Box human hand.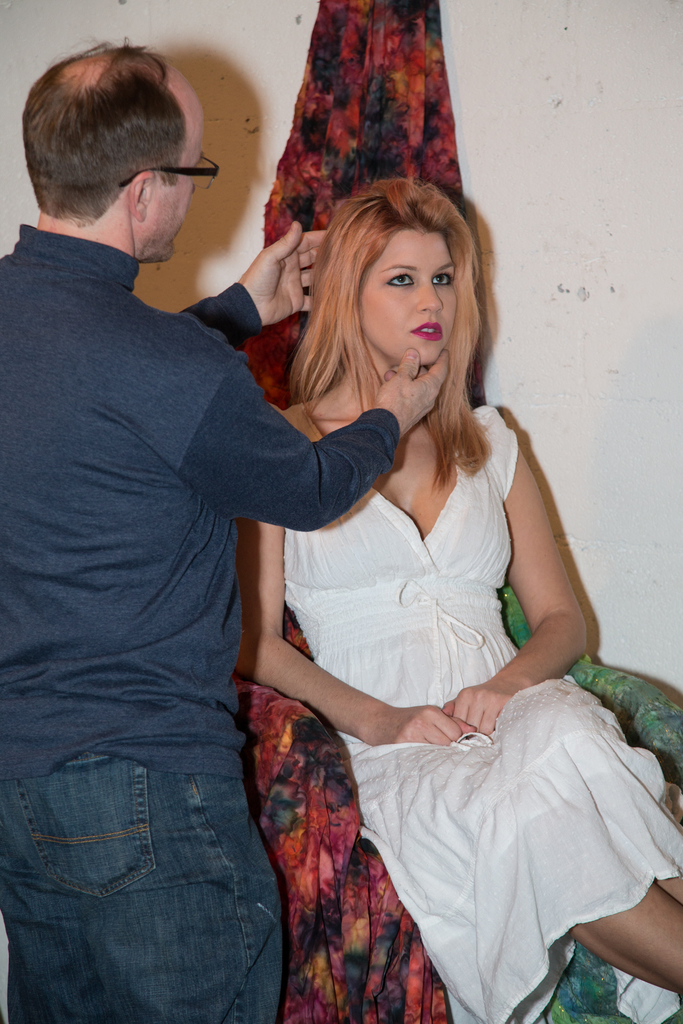
pyautogui.locateOnScreen(225, 218, 308, 312).
